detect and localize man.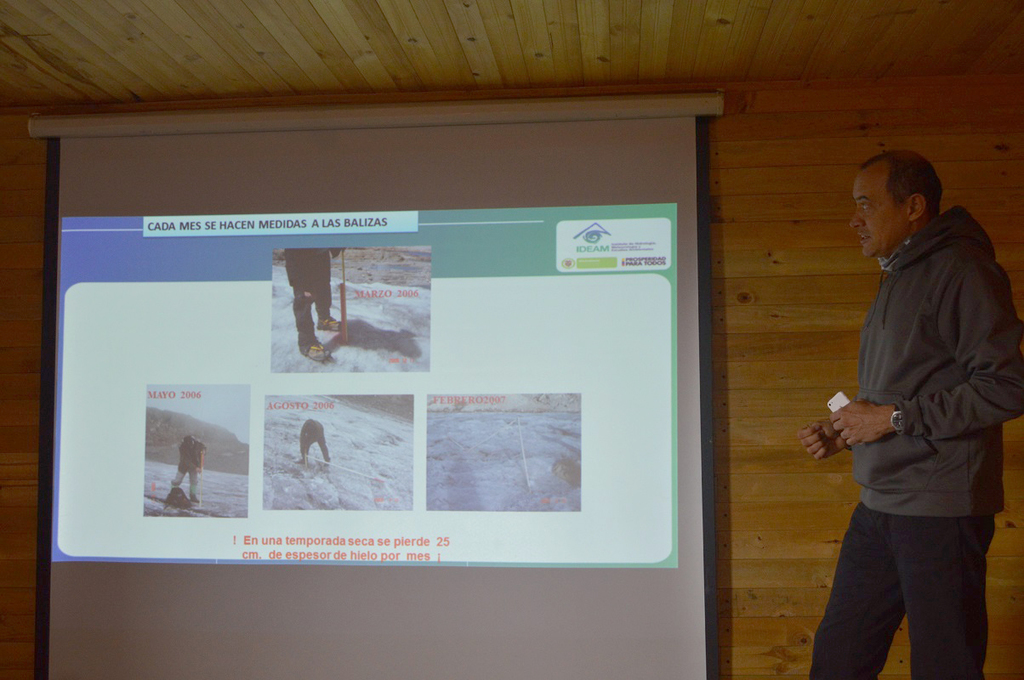
Localized at BBox(815, 103, 1013, 679).
